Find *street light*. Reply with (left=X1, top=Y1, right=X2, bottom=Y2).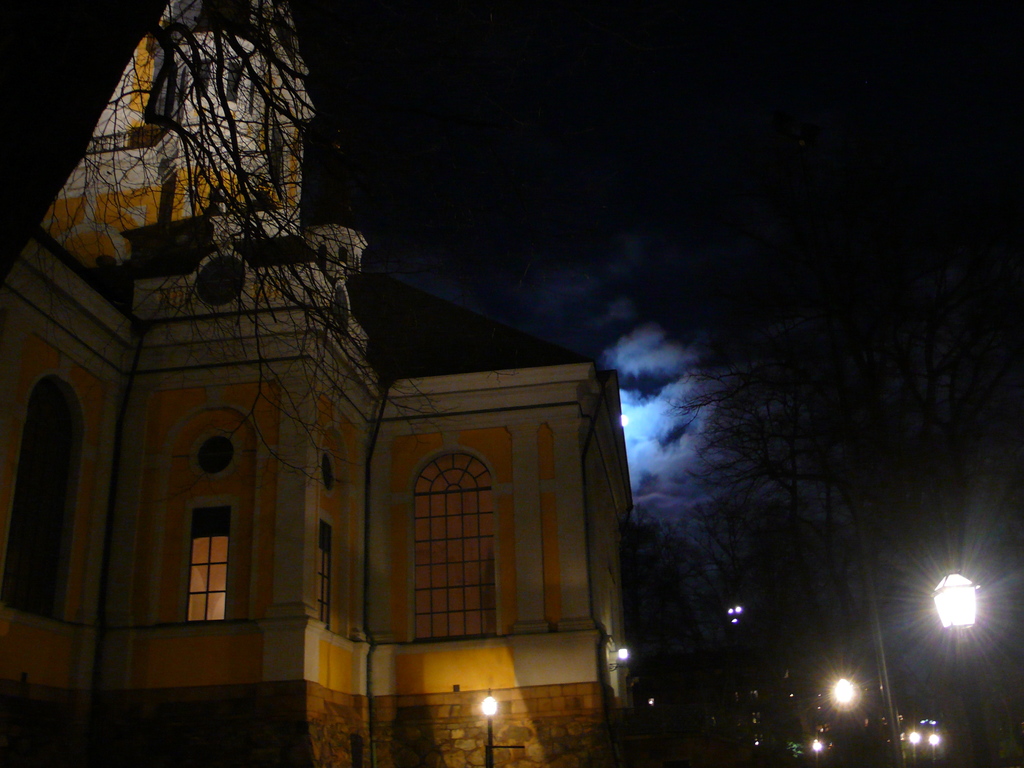
(left=863, top=557, right=980, bottom=767).
